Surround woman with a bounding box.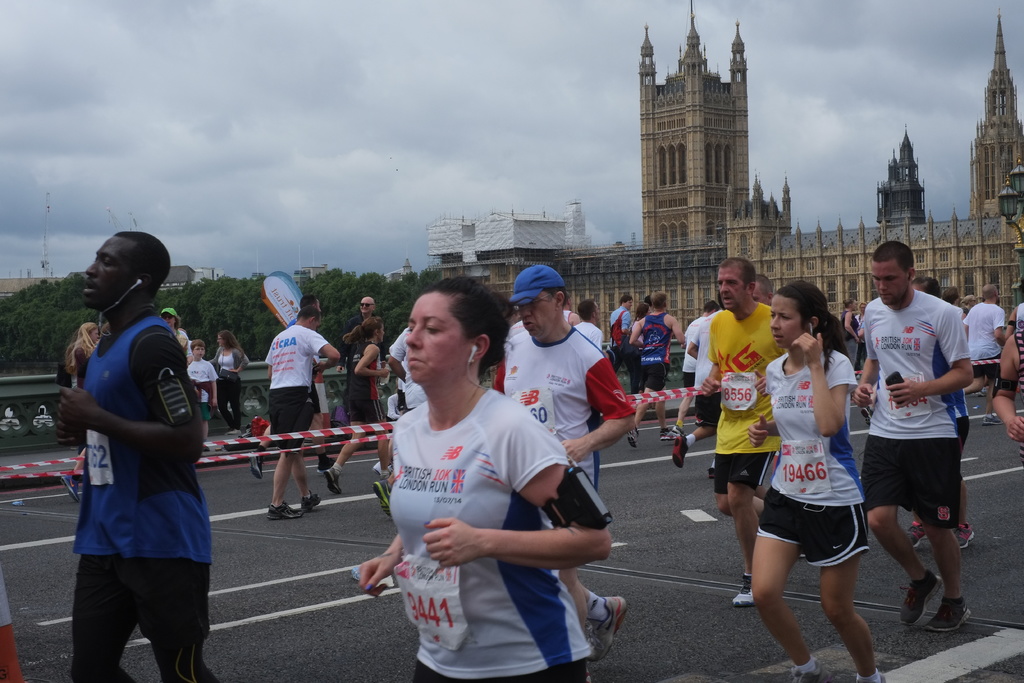
[206, 329, 252, 432].
